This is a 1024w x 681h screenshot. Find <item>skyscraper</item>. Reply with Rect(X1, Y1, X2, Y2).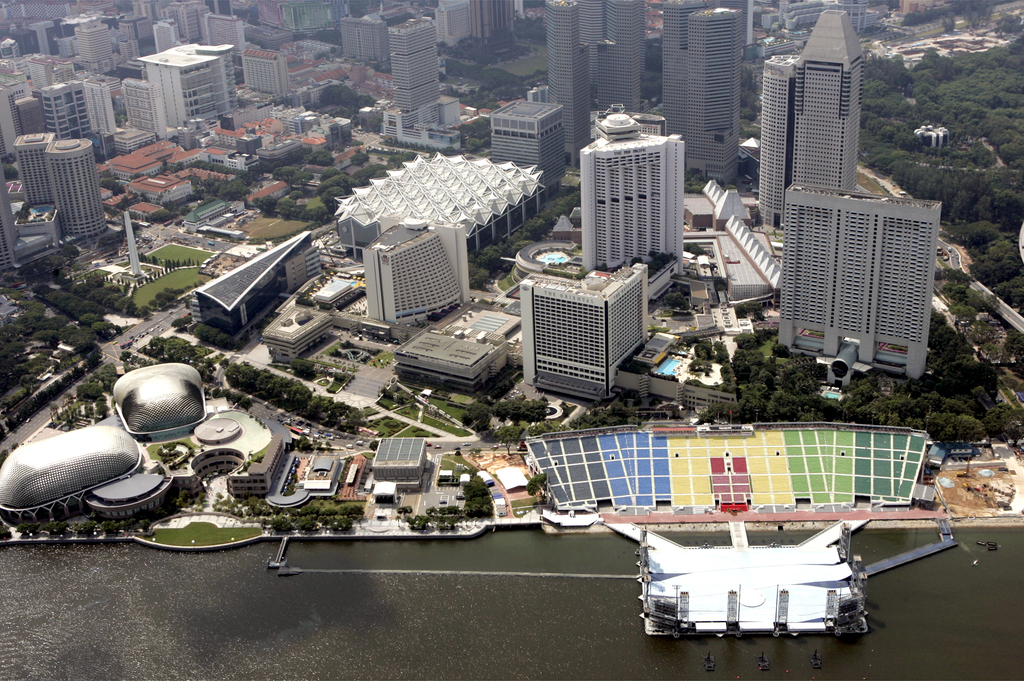
Rect(793, 7, 858, 187).
